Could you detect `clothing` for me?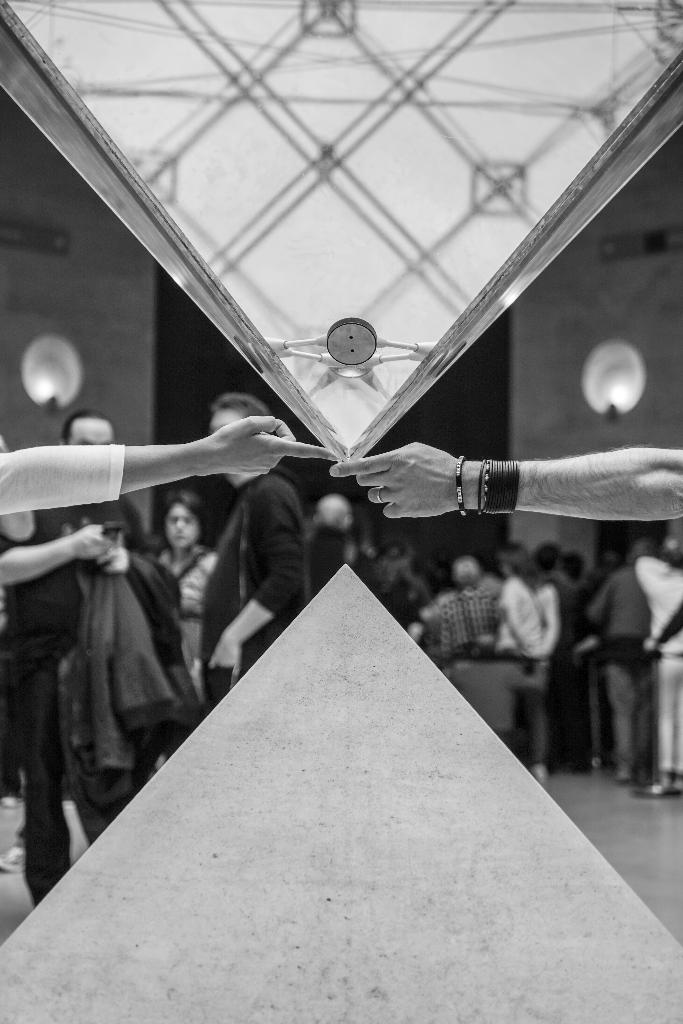
Detection result: box(188, 465, 315, 689).
